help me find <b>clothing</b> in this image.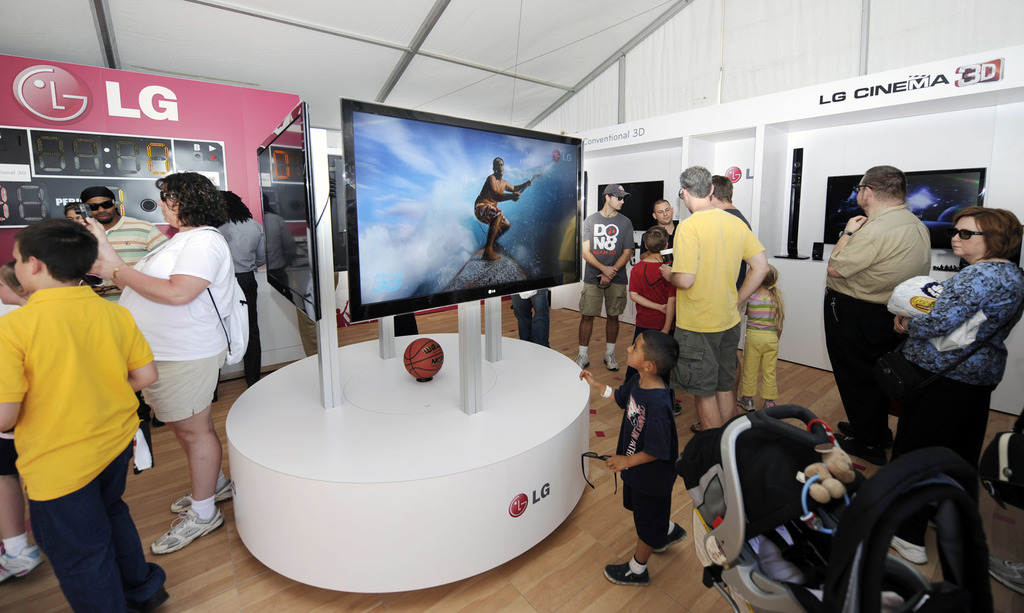
Found it: 89/217/164/295.
